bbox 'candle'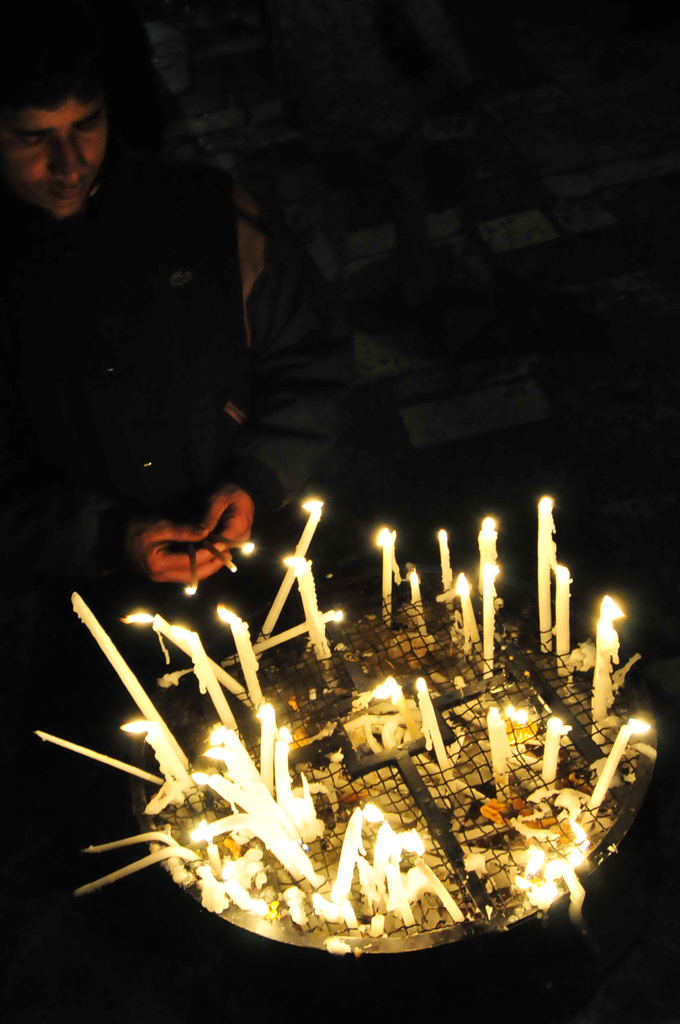
476,515,494,603
